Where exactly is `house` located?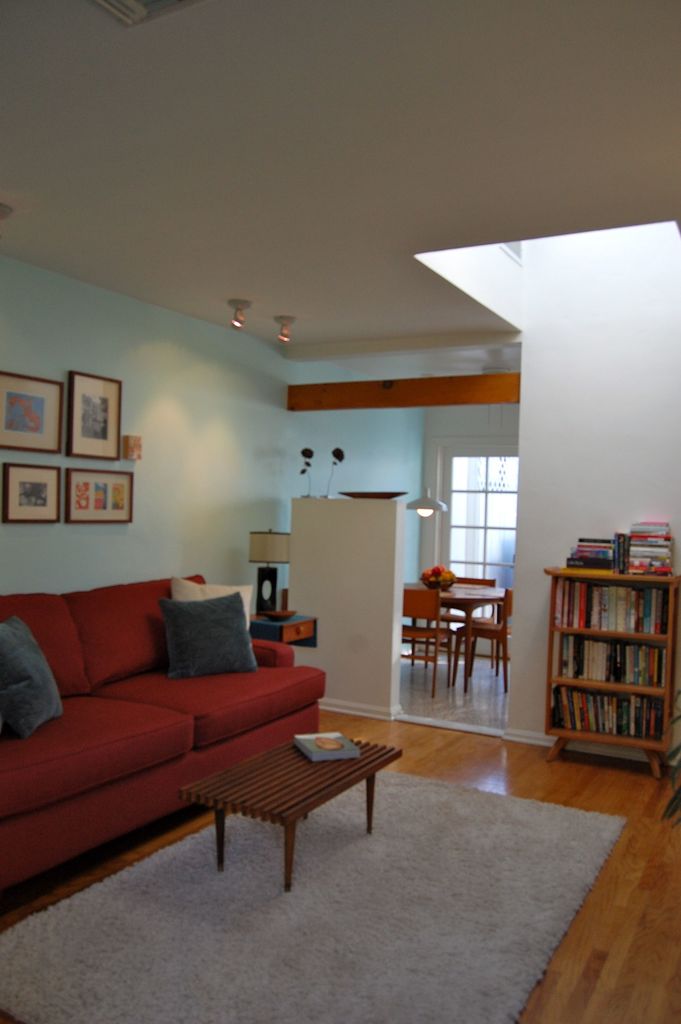
Its bounding box is [left=0, top=0, right=680, bottom=1023].
